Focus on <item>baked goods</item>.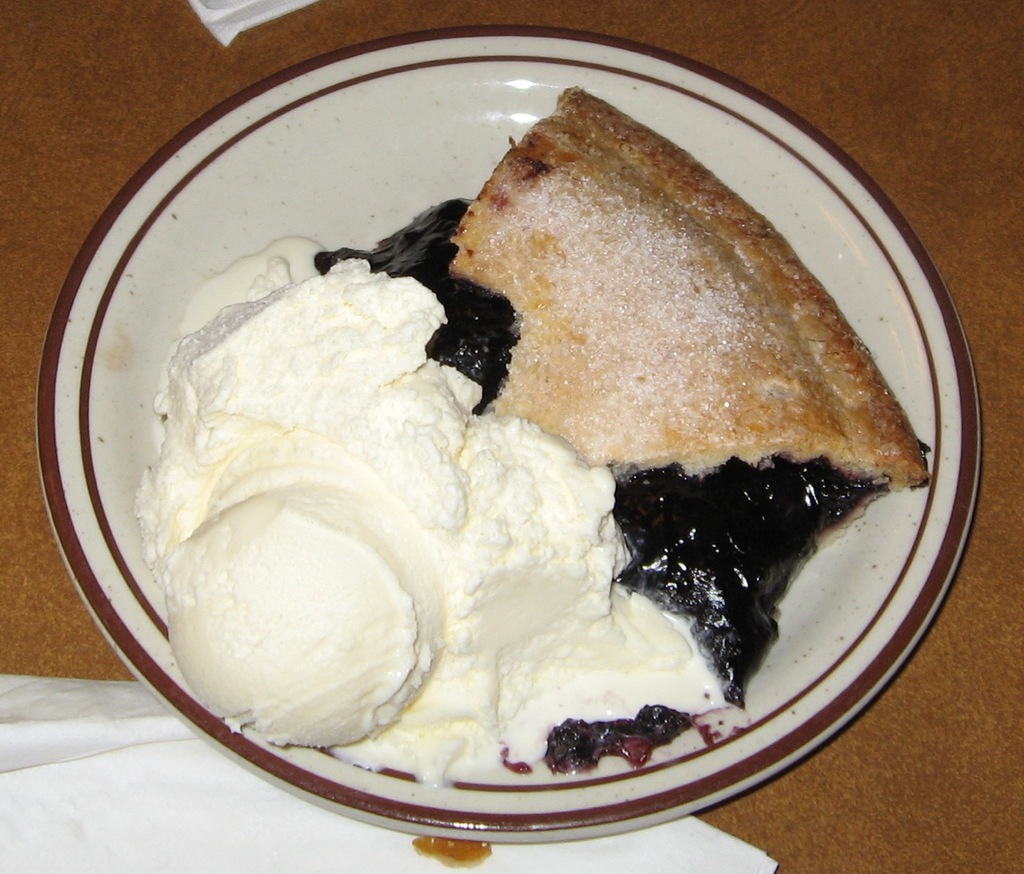
Focused at rect(442, 88, 924, 555).
